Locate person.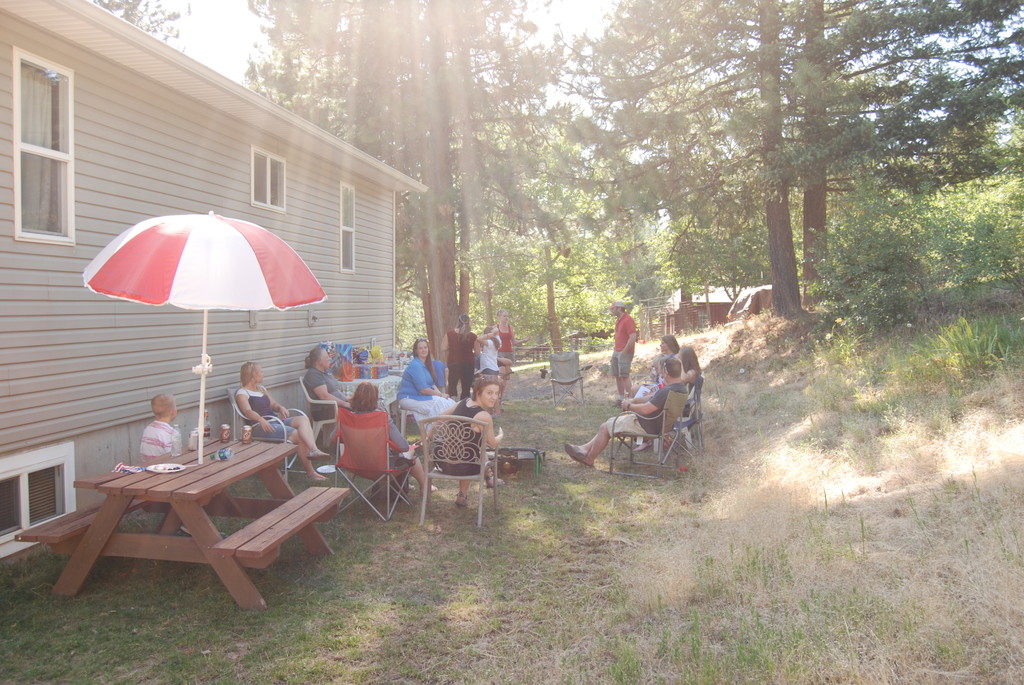
Bounding box: (x1=475, y1=322, x2=500, y2=391).
